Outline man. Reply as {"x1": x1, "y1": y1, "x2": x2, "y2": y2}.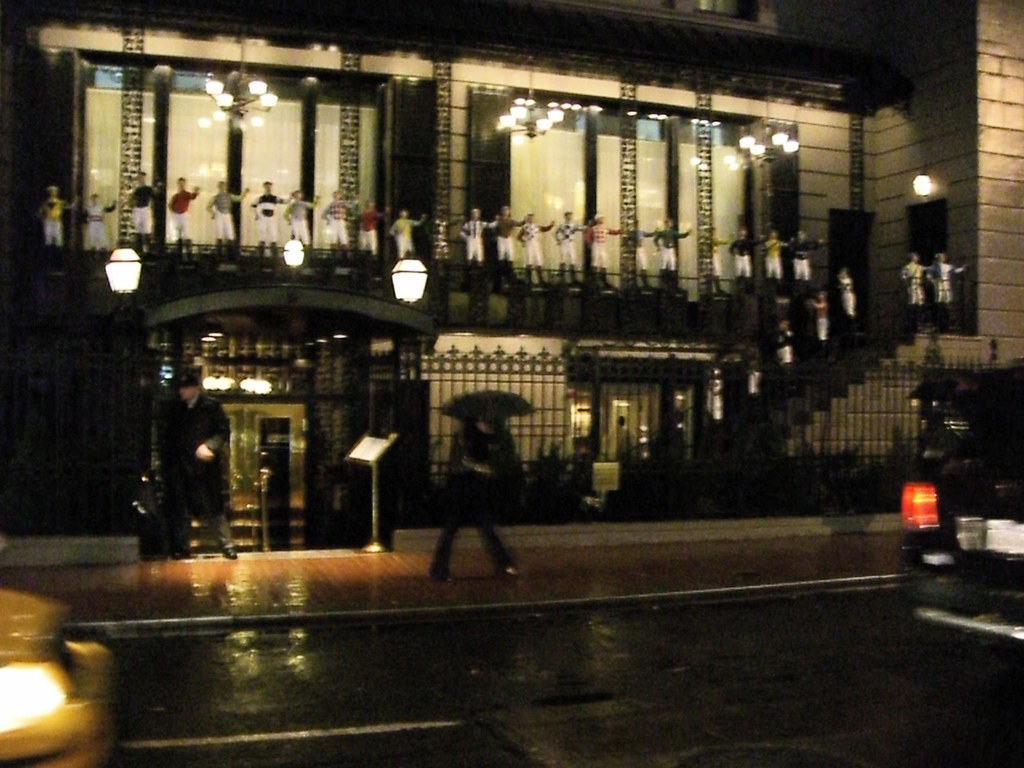
{"x1": 358, "y1": 200, "x2": 391, "y2": 254}.
